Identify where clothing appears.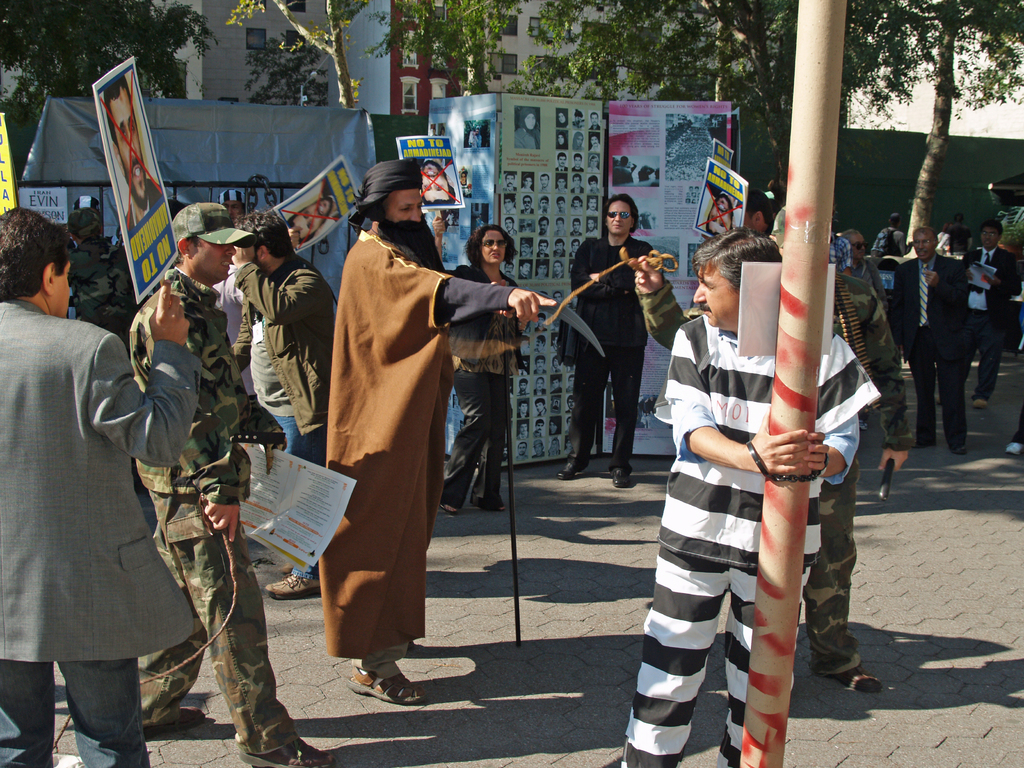
Appears at 318, 221, 523, 649.
